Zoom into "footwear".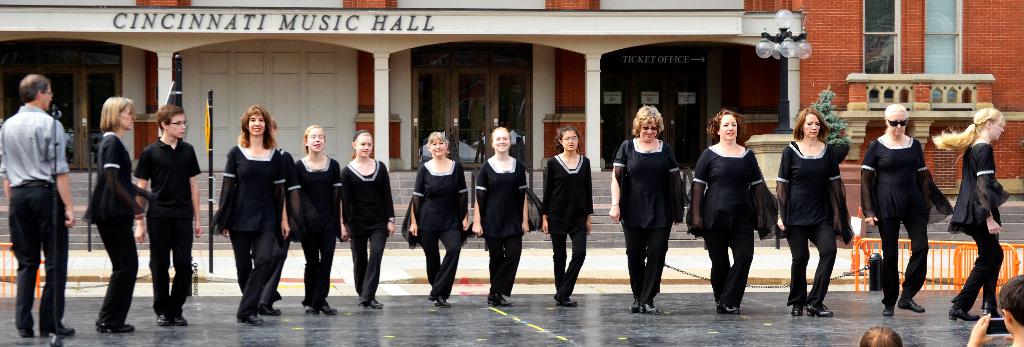
Zoom target: 485 289 500 305.
